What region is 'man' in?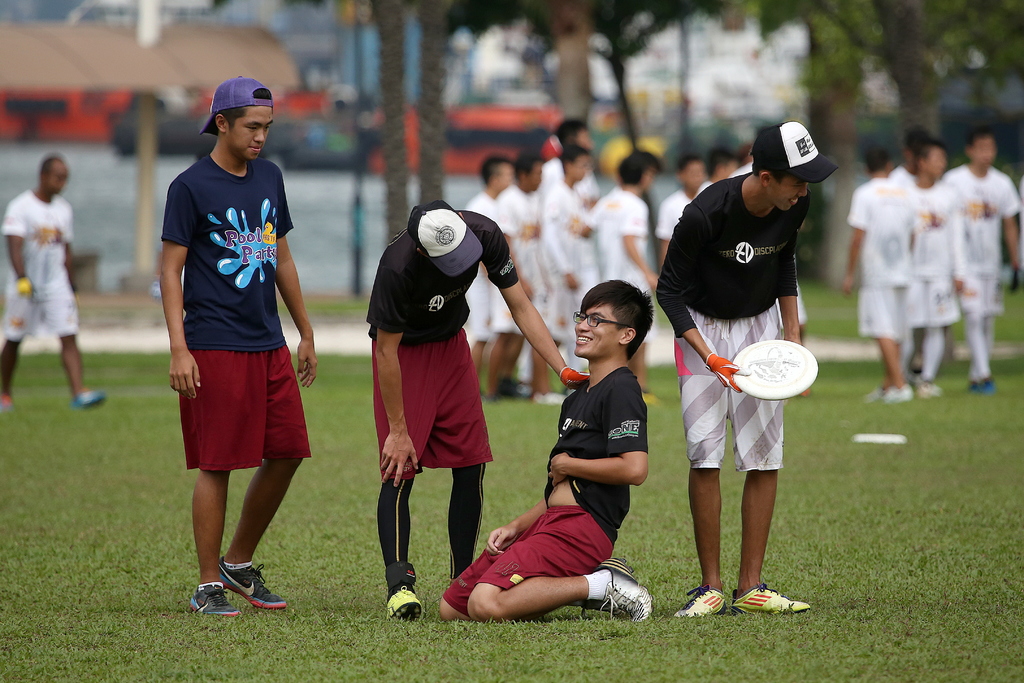
bbox(552, 119, 598, 294).
